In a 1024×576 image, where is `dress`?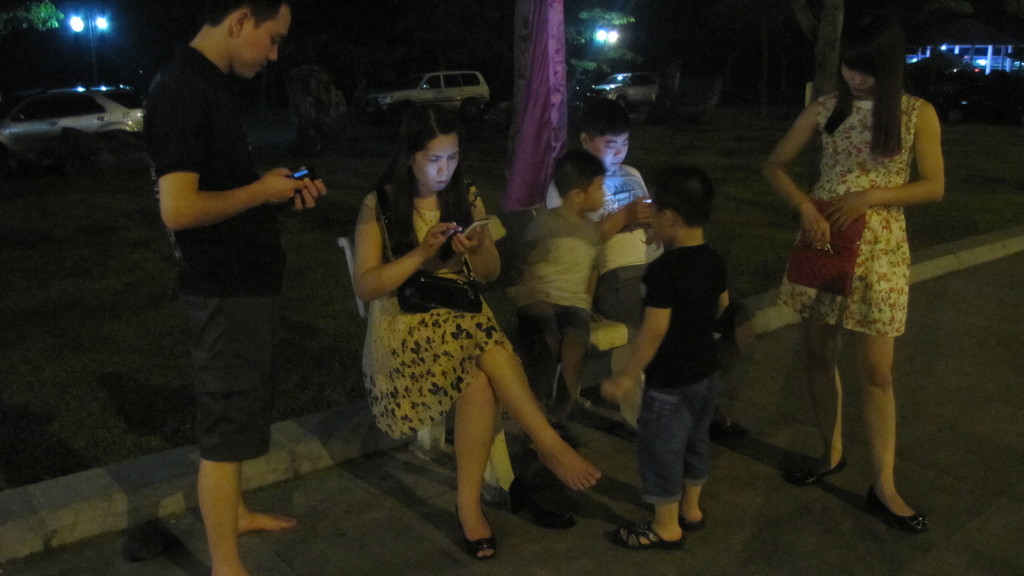
362 187 524 454.
